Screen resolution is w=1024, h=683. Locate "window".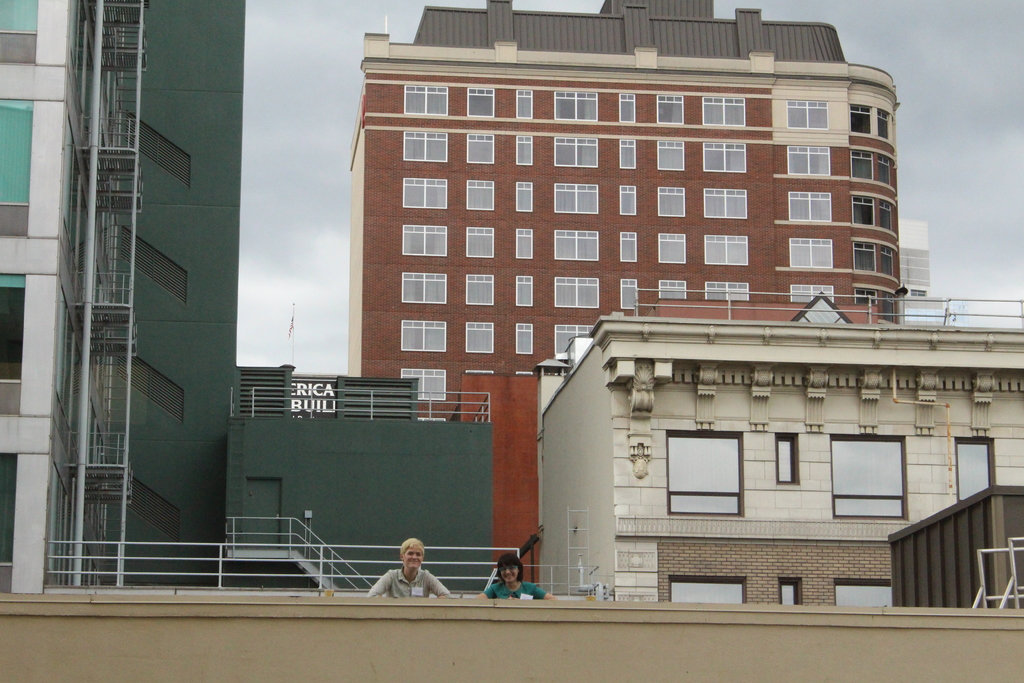
<region>554, 276, 602, 308</region>.
